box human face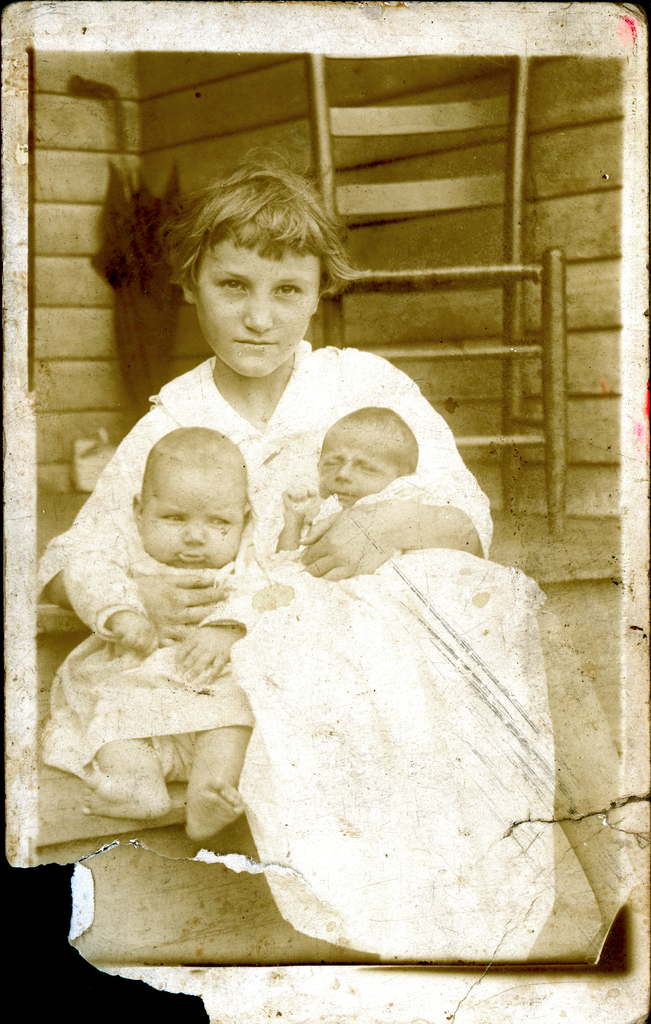
(left=142, top=469, right=245, bottom=574)
